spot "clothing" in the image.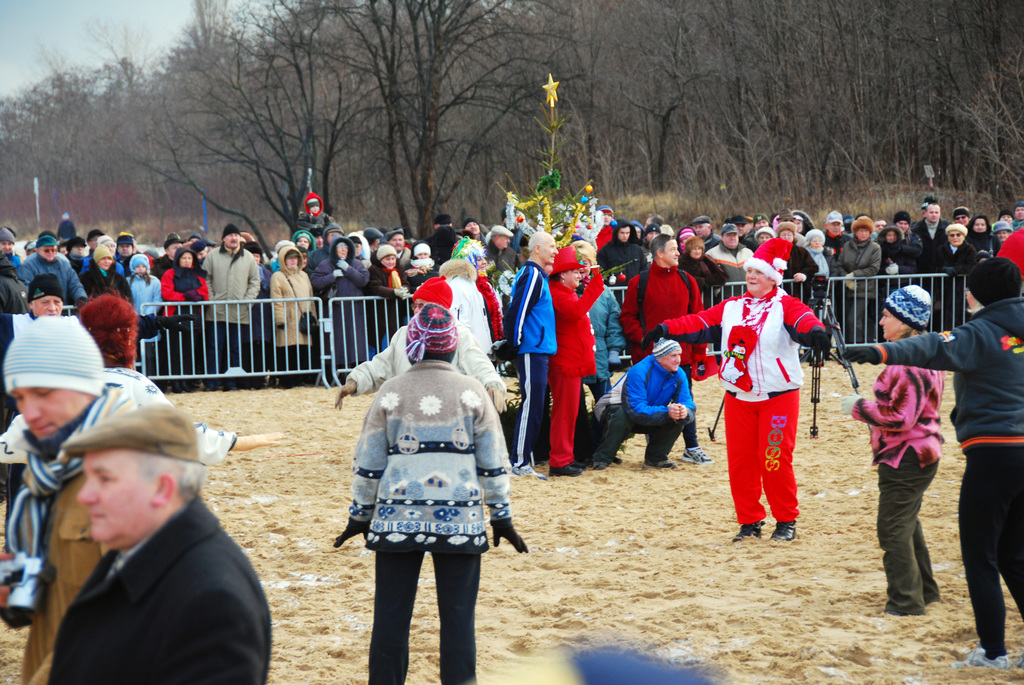
"clothing" found at (left=838, top=295, right=1023, bottom=651).
